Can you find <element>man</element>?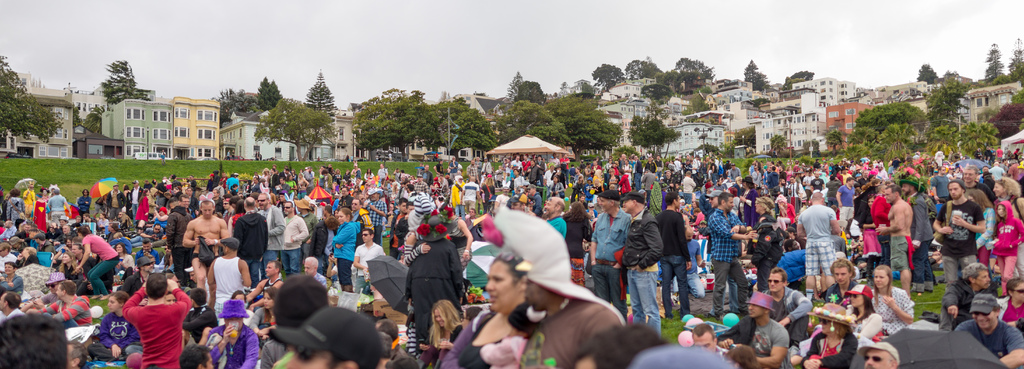
Yes, bounding box: (415,173,428,193).
